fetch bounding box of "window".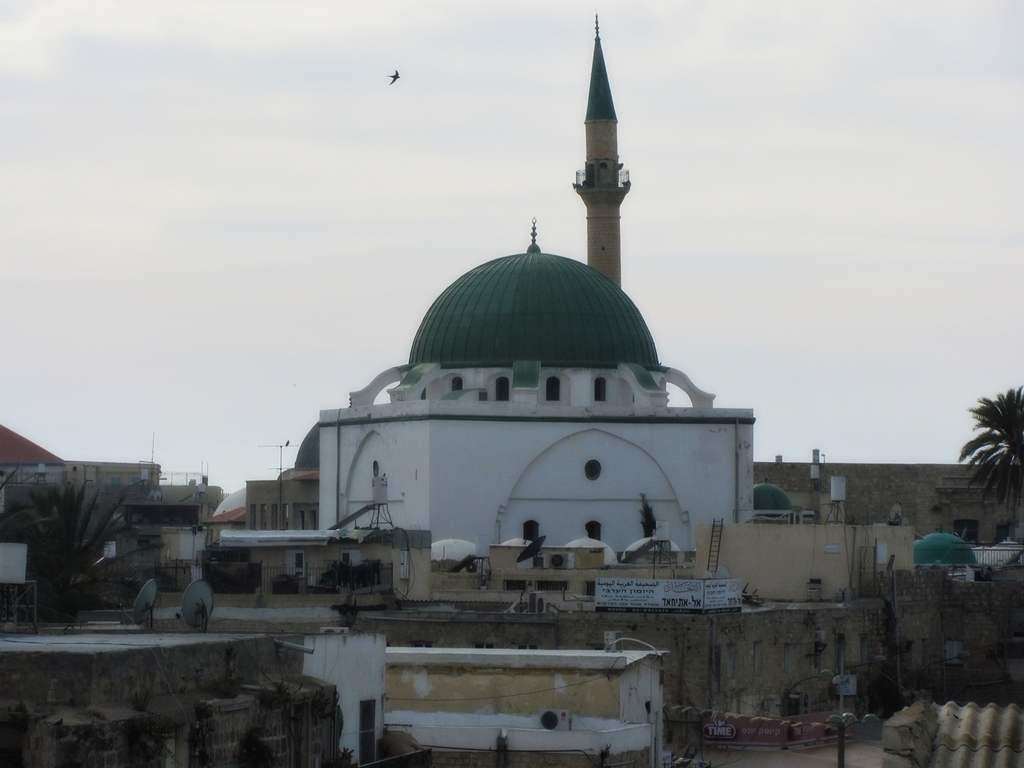
Bbox: bbox=[515, 642, 541, 650].
